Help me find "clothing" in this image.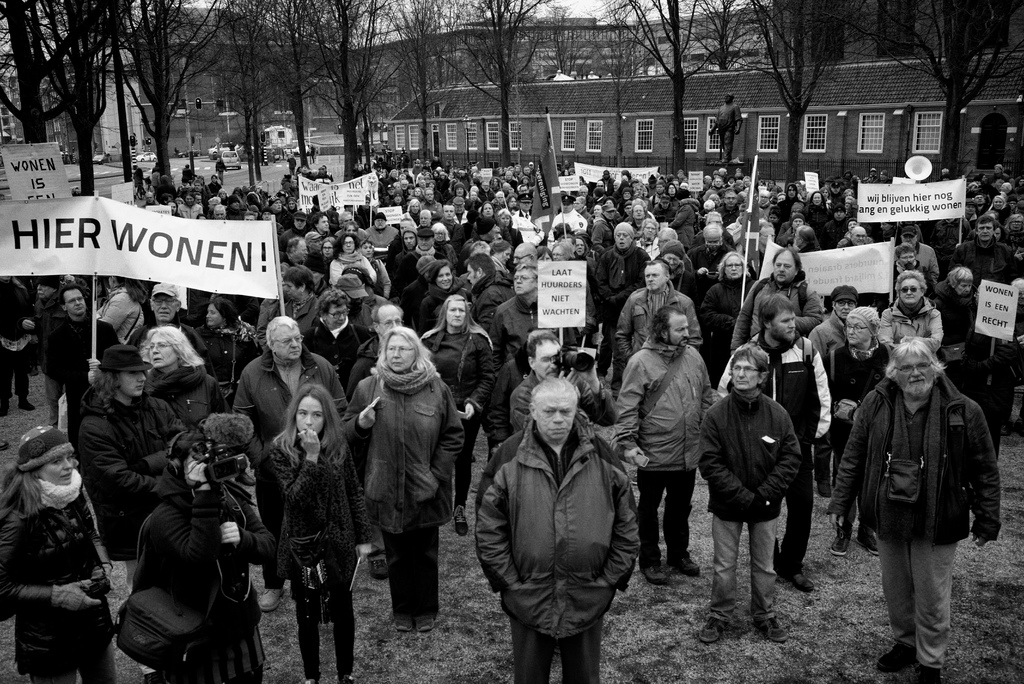
Found it: region(918, 240, 943, 297).
